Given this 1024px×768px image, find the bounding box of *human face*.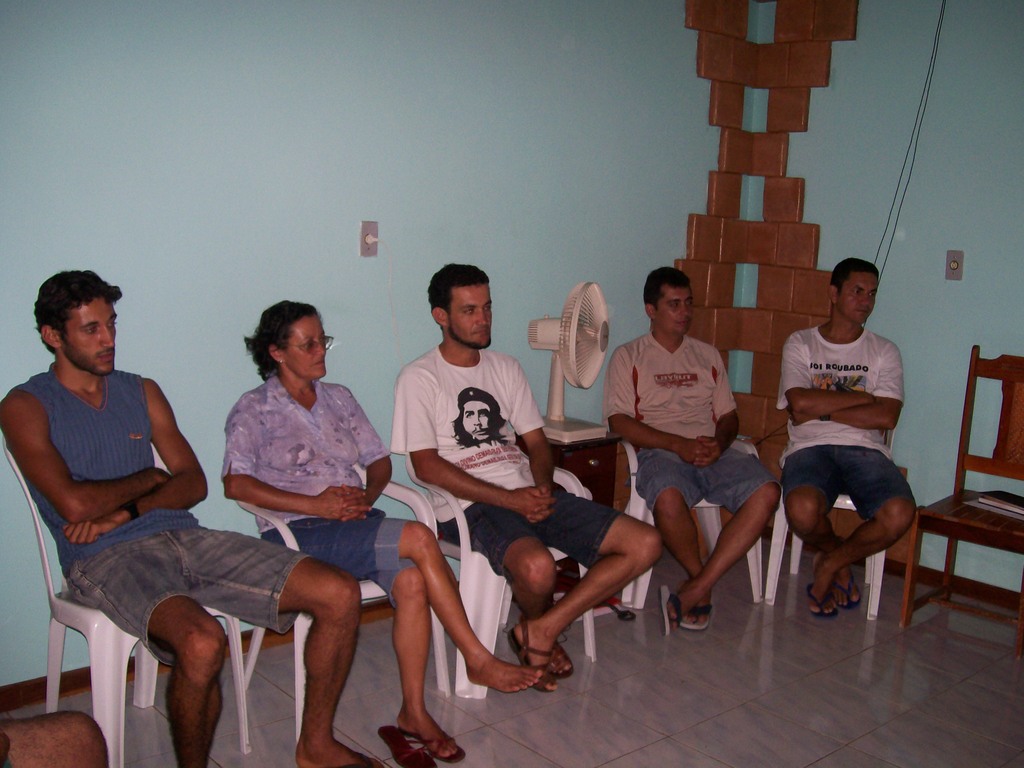
bbox(838, 266, 879, 324).
